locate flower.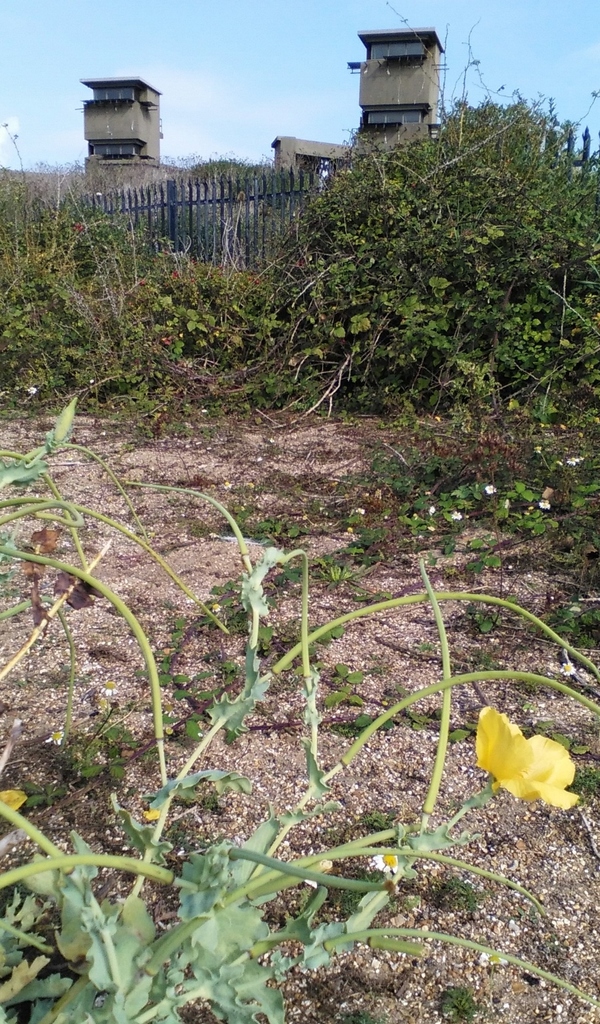
Bounding box: {"x1": 427, "y1": 506, "x2": 434, "y2": 517}.
